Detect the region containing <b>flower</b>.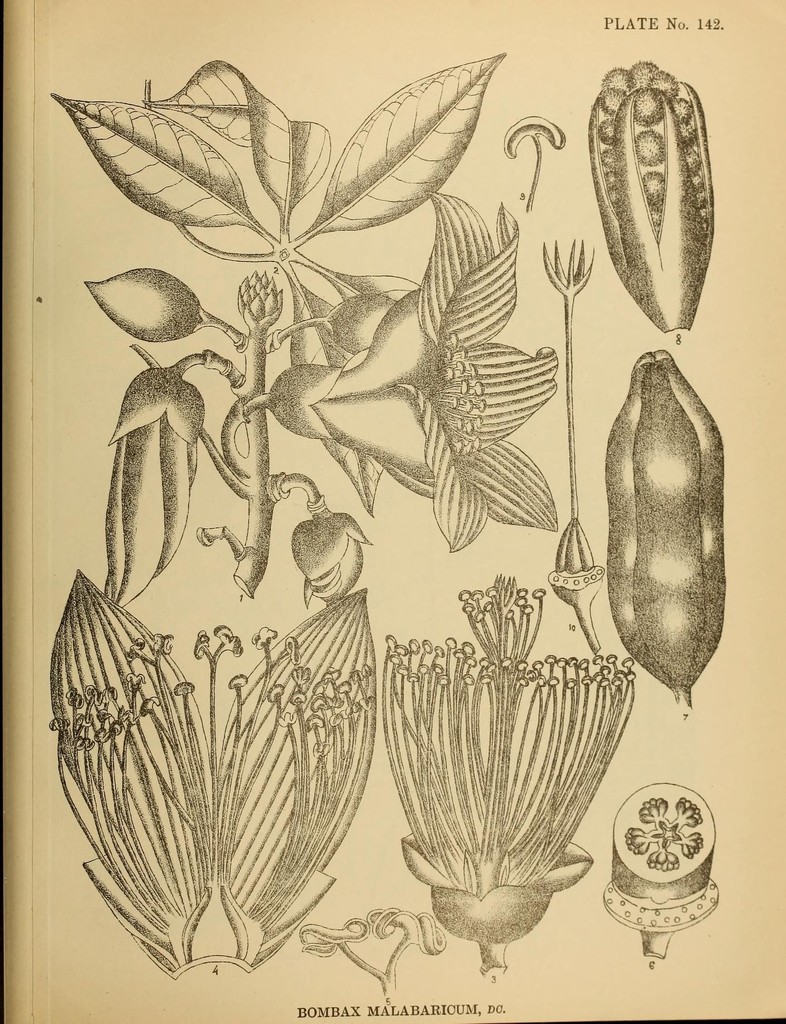
l=267, t=190, r=561, b=550.
